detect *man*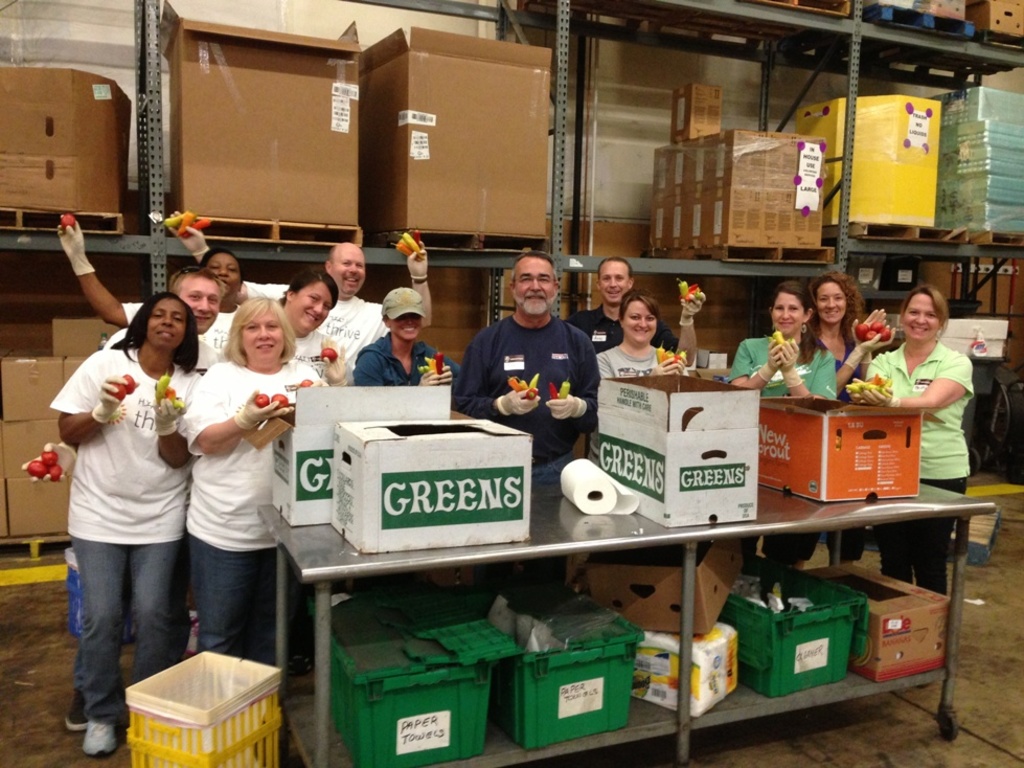
Rect(161, 206, 435, 384)
